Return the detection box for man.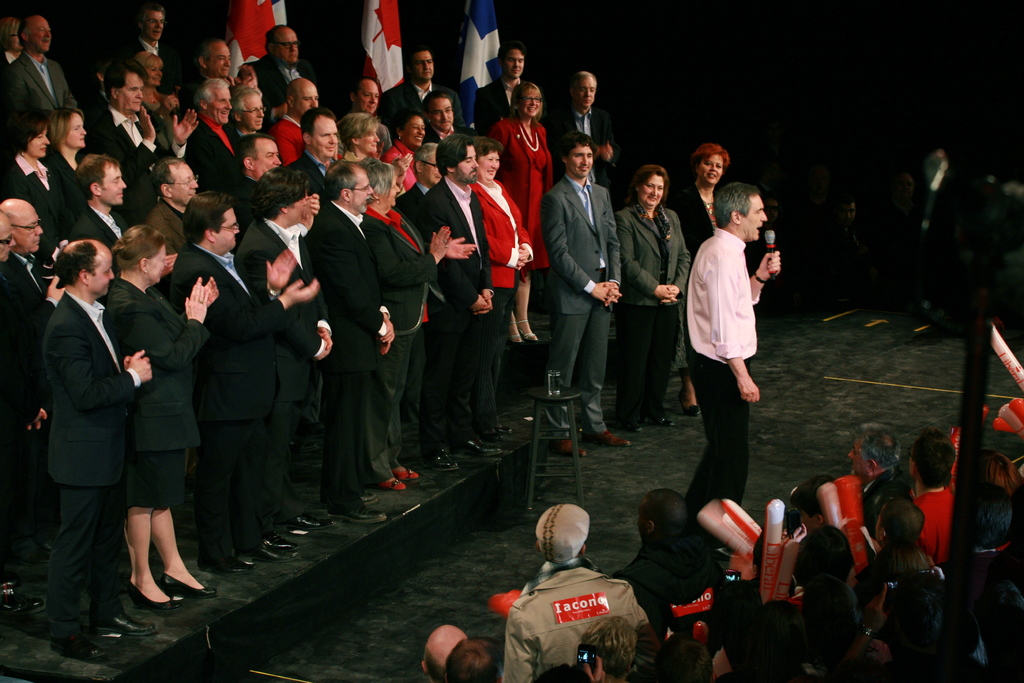
locate(63, 152, 130, 243).
